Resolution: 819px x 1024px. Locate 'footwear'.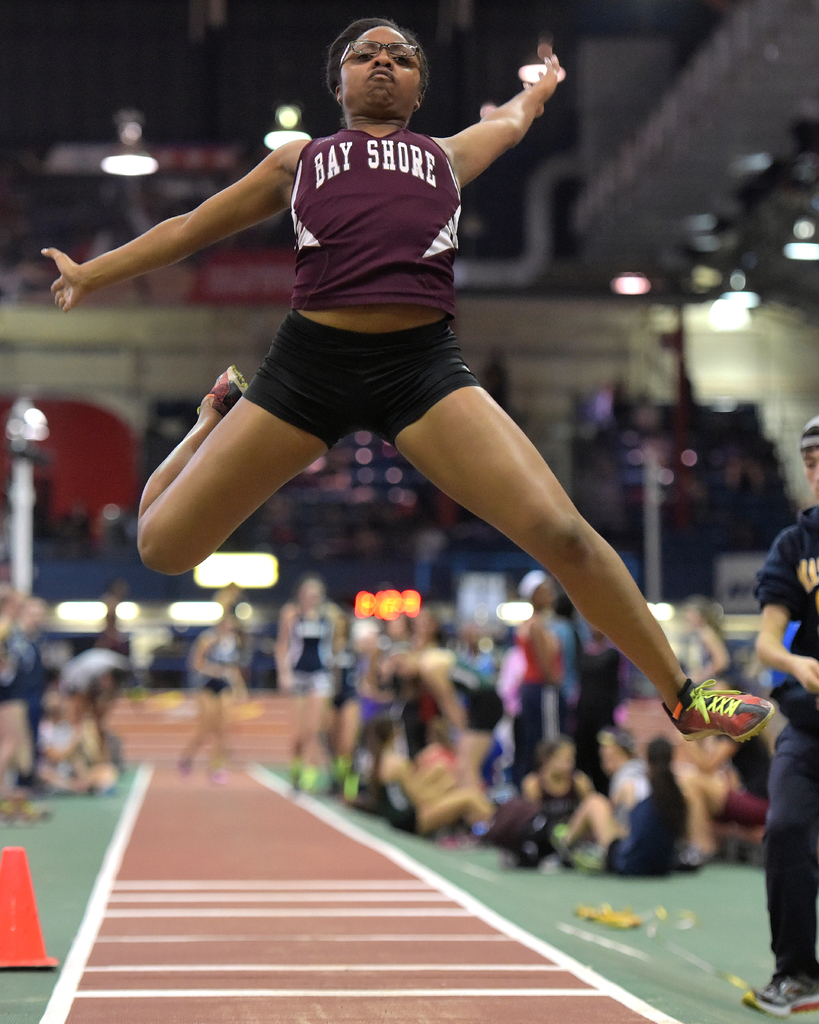
(x1=740, y1=973, x2=818, y2=1015).
